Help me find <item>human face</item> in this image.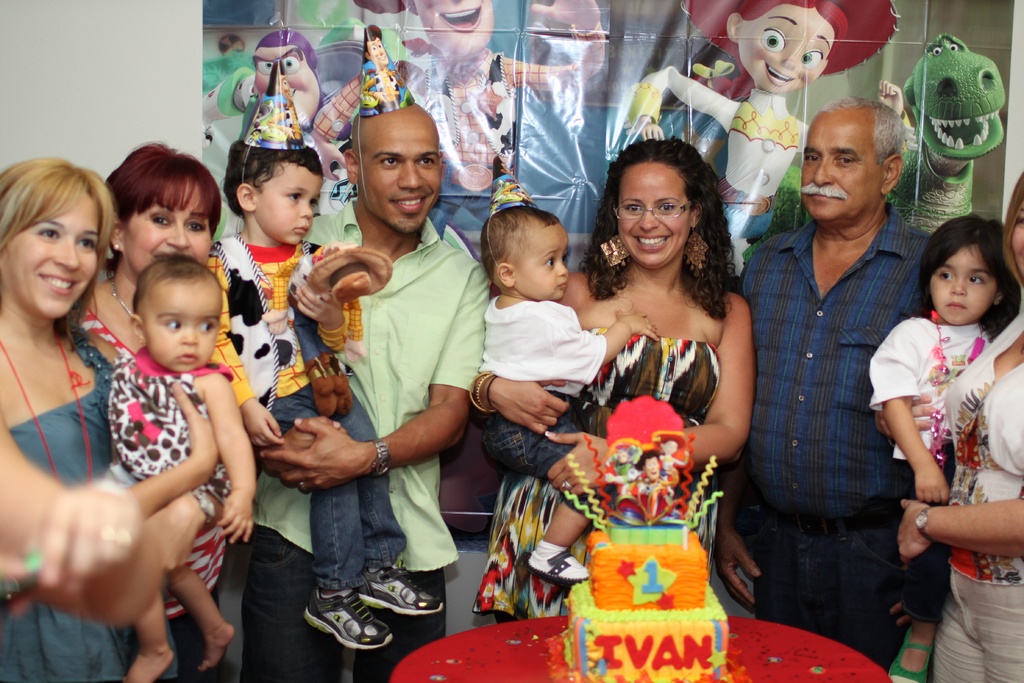
Found it: rect(615, 163, 691, 274).
